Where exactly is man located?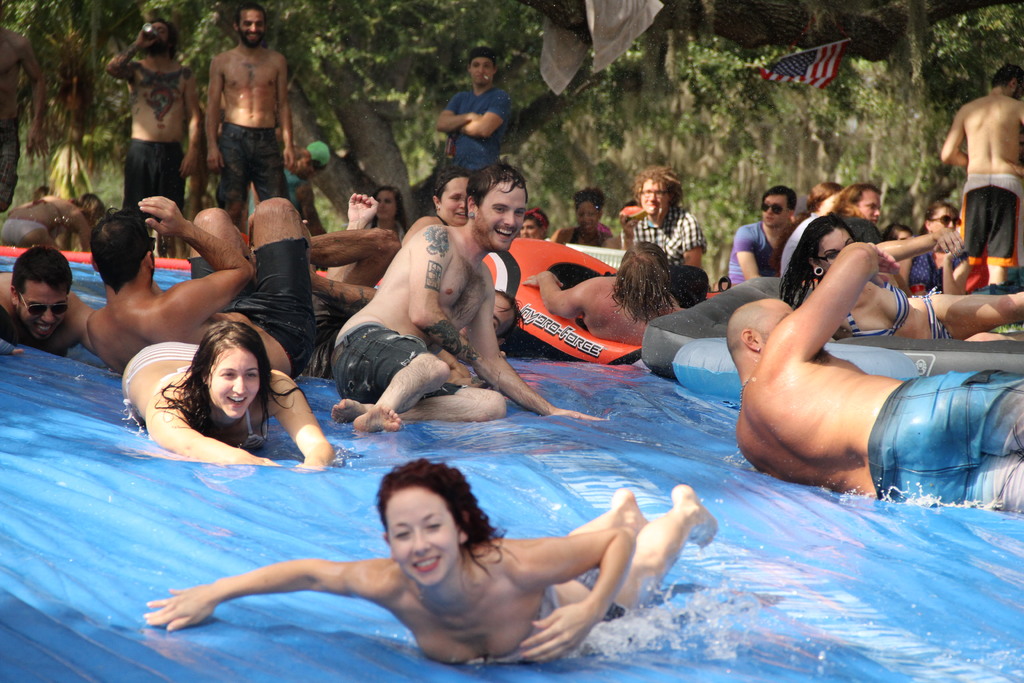
Its bounding box is locate(725, 242, 1023, 508).
